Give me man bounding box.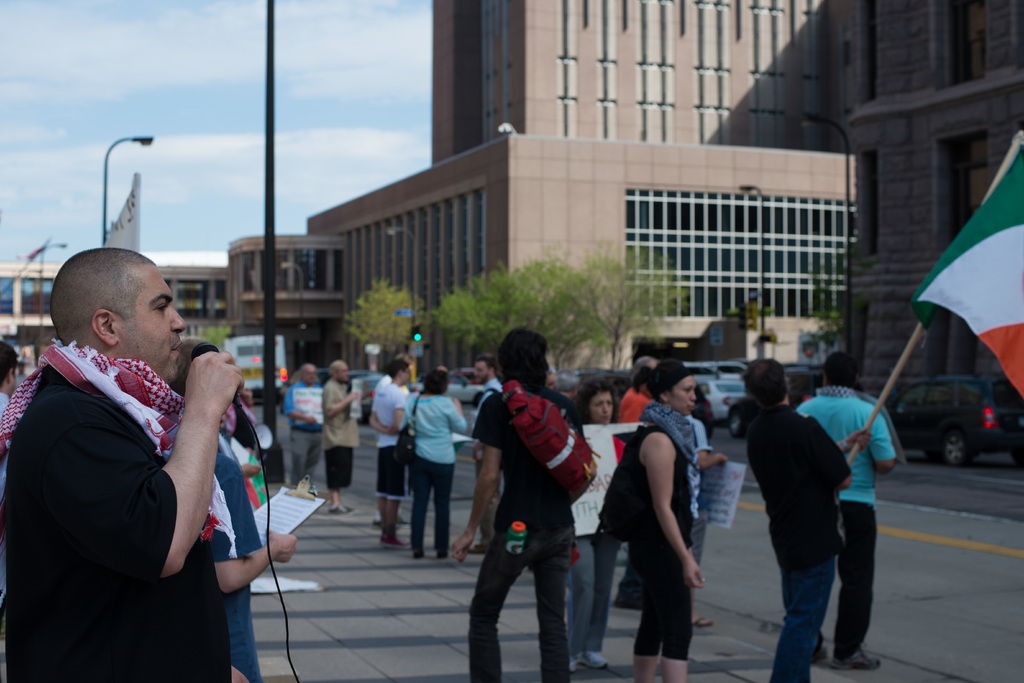
[0,337,19,637].
